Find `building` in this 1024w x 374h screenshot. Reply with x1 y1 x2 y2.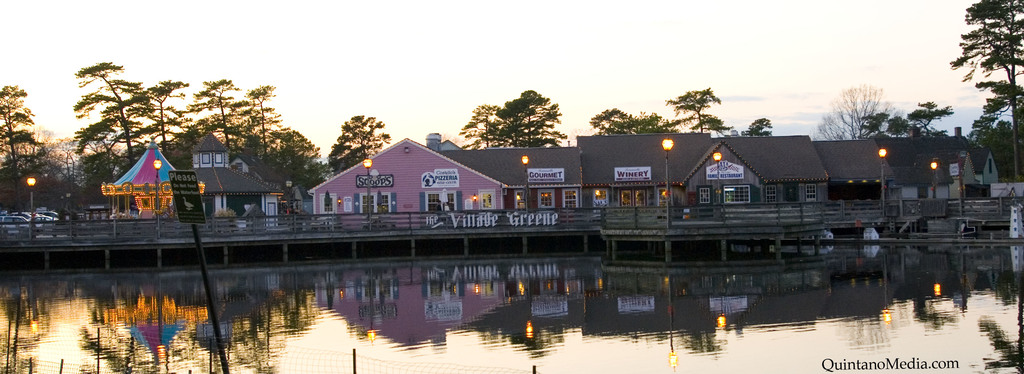
190 134 280 221.
